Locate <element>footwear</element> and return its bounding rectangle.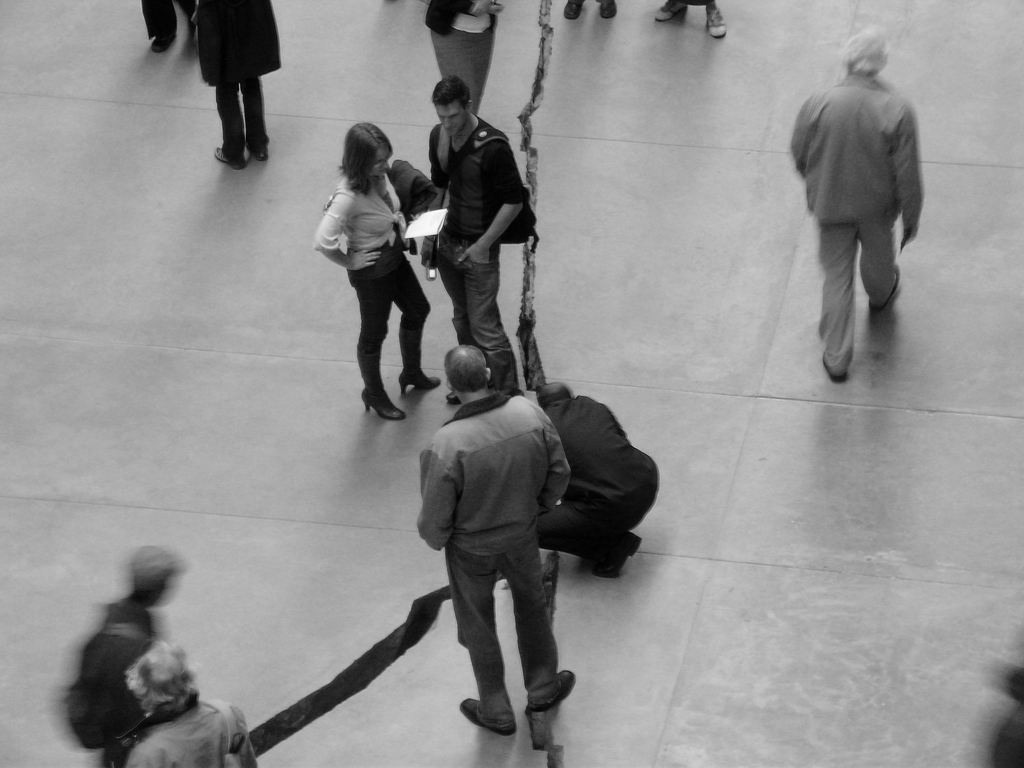
locate(445, 390, 461, 406).
